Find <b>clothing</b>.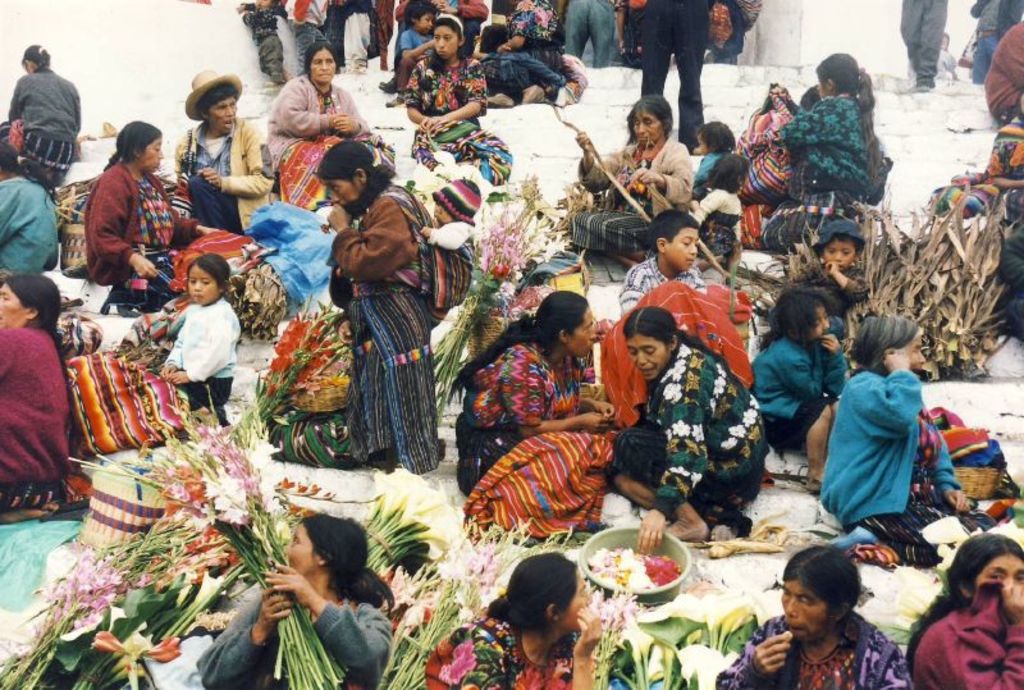
[left=611, top=334, right=764, bottom=511].
